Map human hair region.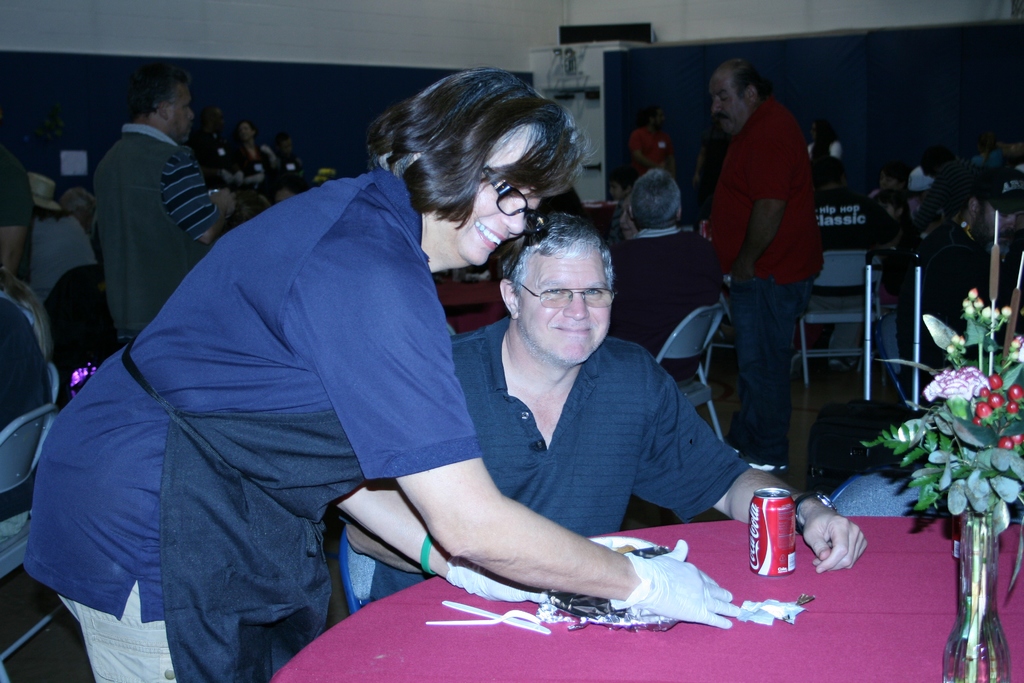
Mapped to <region>354, 65, 579, 240</region>.
